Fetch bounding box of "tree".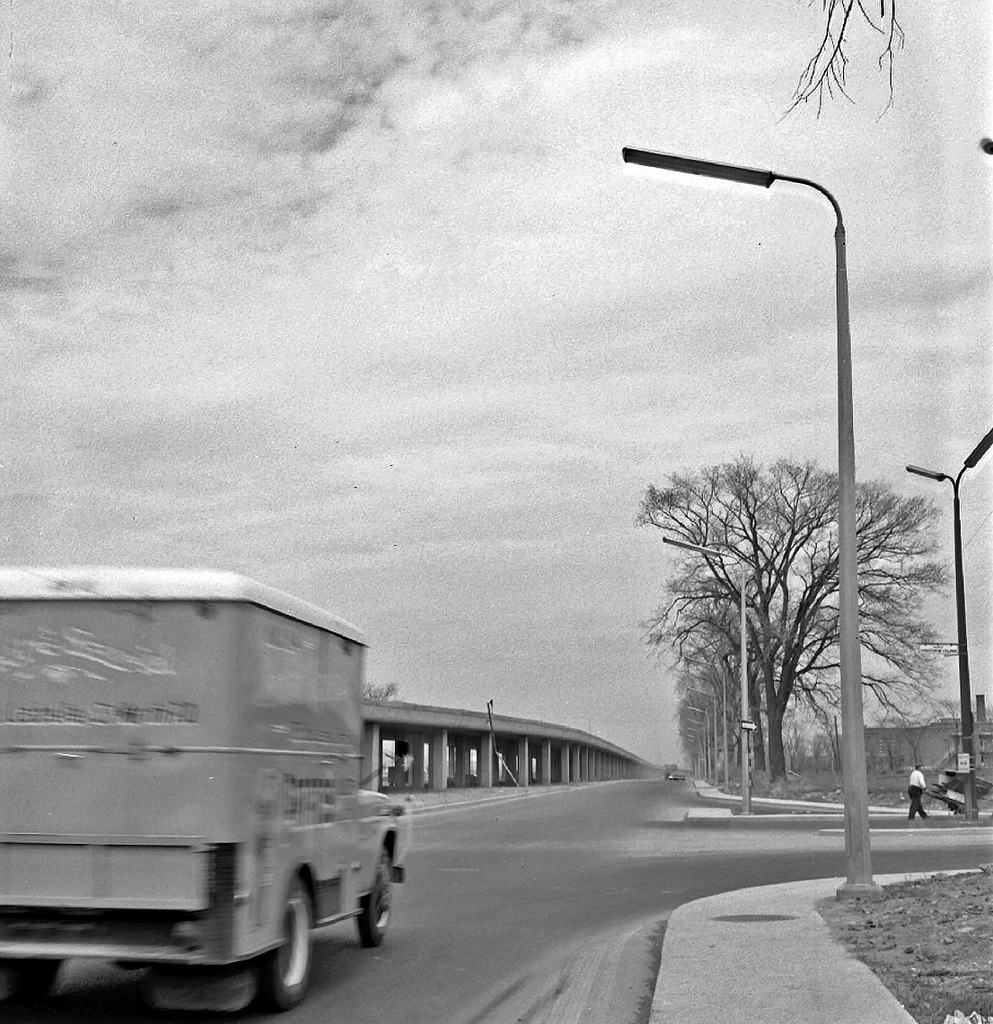
Bbox: (x1=763, y1=0, x2=910, y2=130).
